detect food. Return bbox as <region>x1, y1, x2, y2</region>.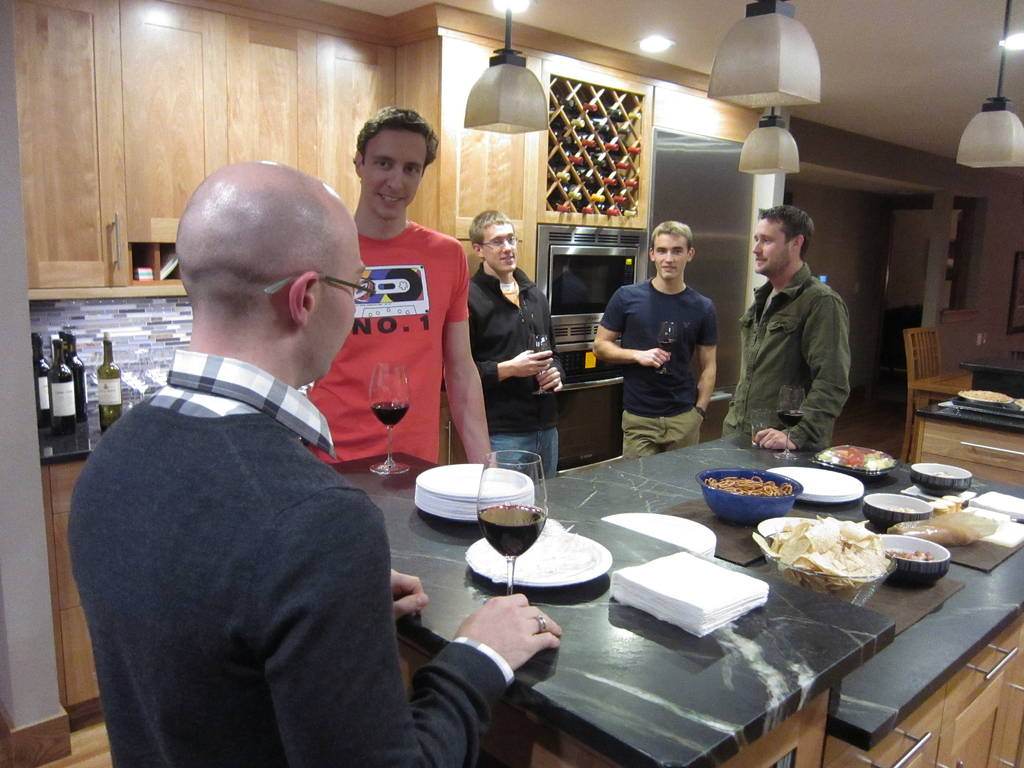
<region>886, 520, 979, 550</region>.
